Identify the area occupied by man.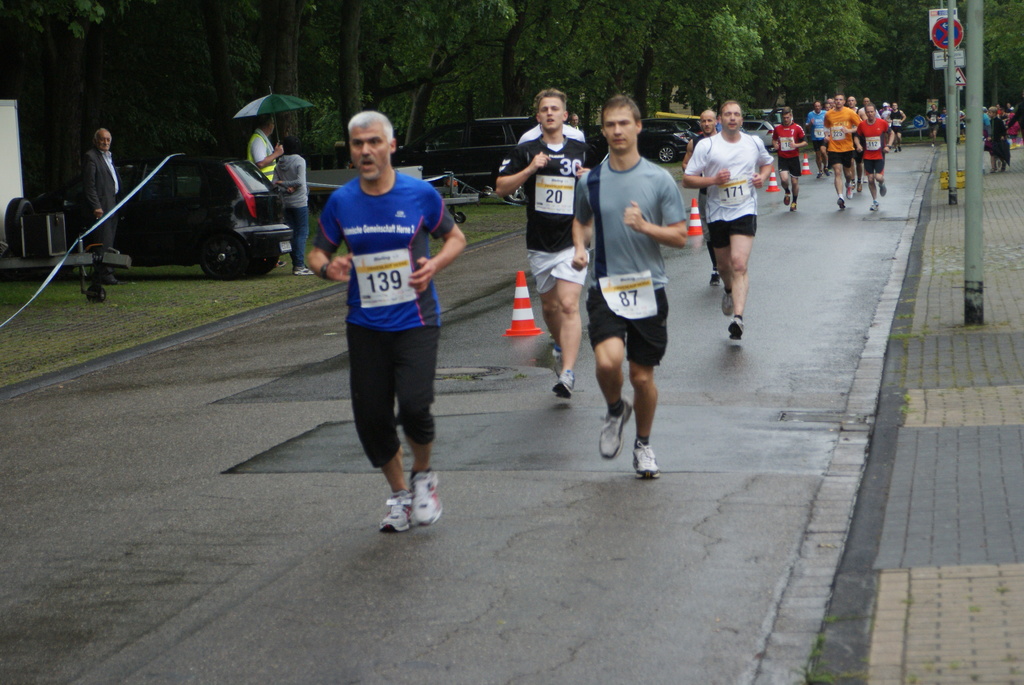
Area: <box>924,101,942,147</box>.
